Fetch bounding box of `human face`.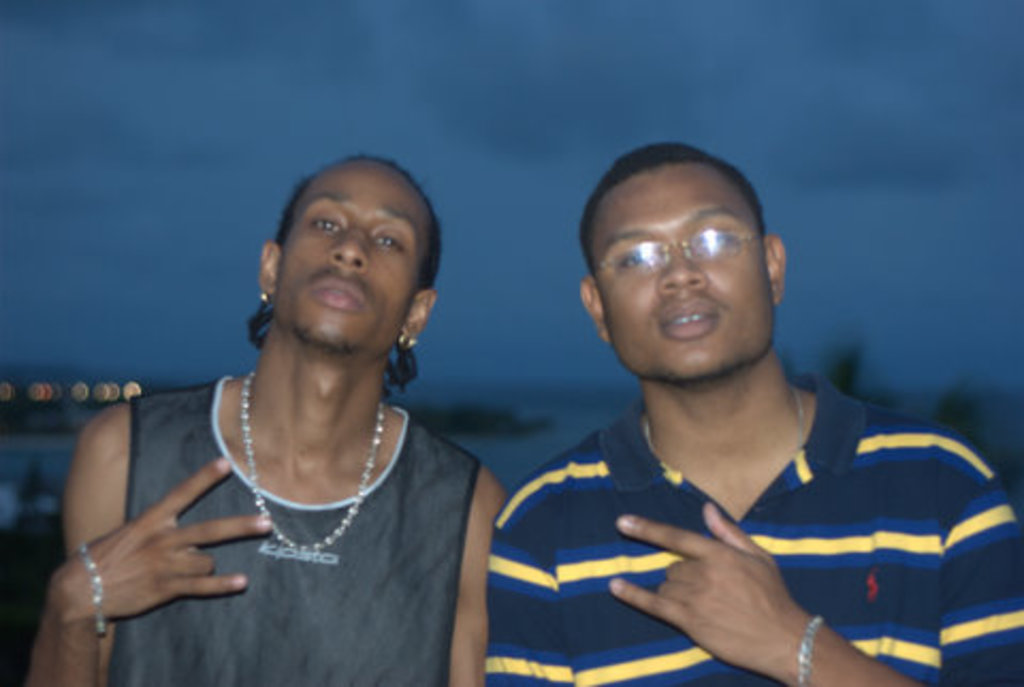
Bbox: (589,164,777,378).
